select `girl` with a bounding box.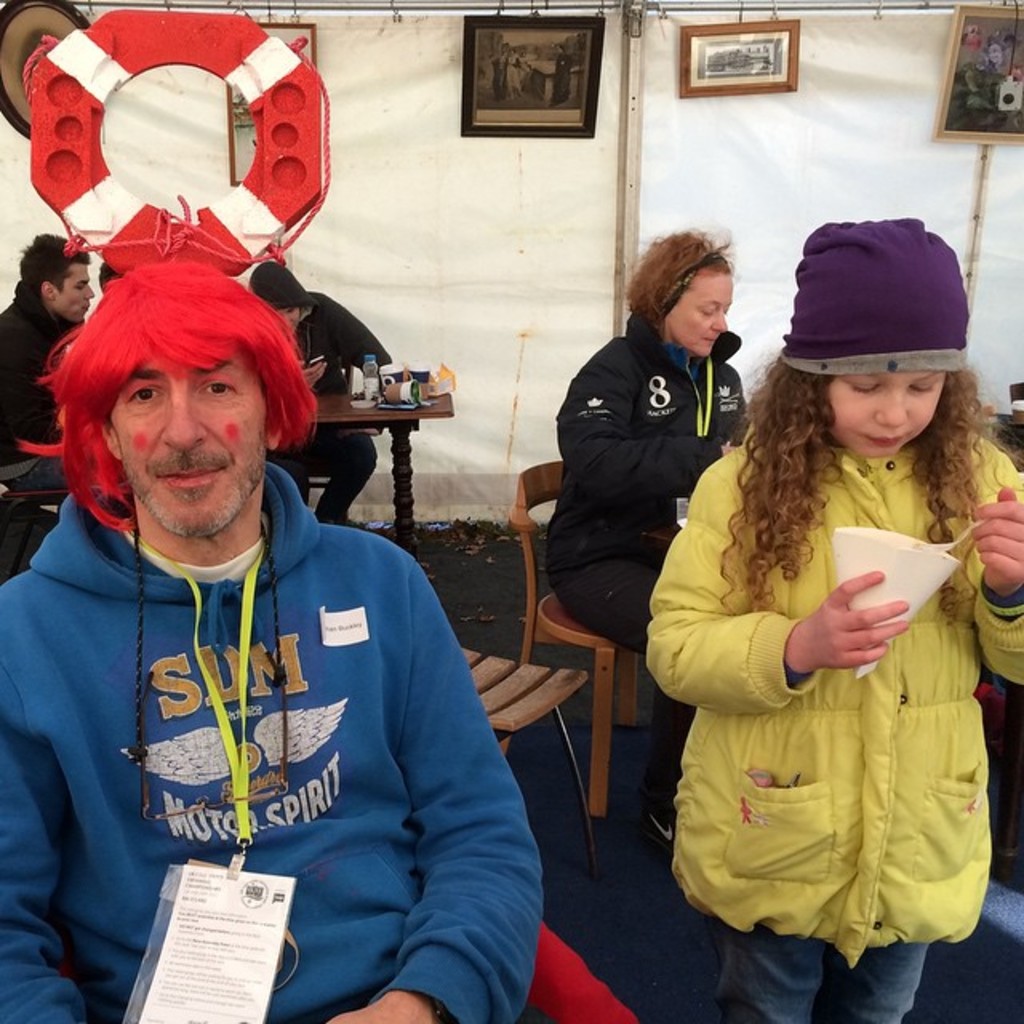
locate(645, 216, 1022, 1022).
